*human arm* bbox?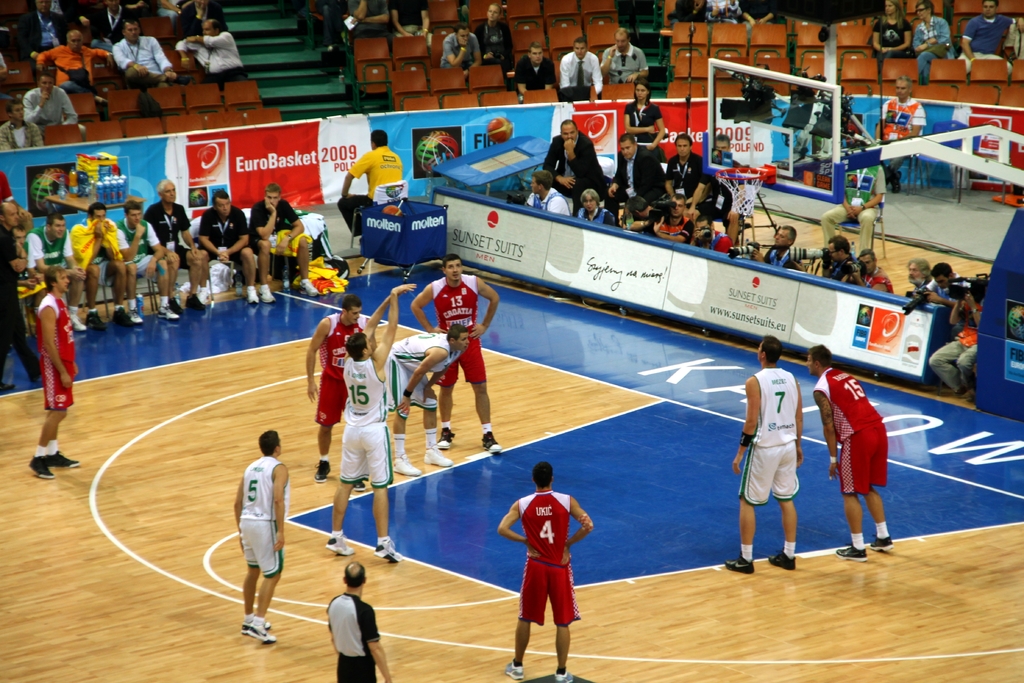
x1=850, y1=270, x2=891, y2=293
